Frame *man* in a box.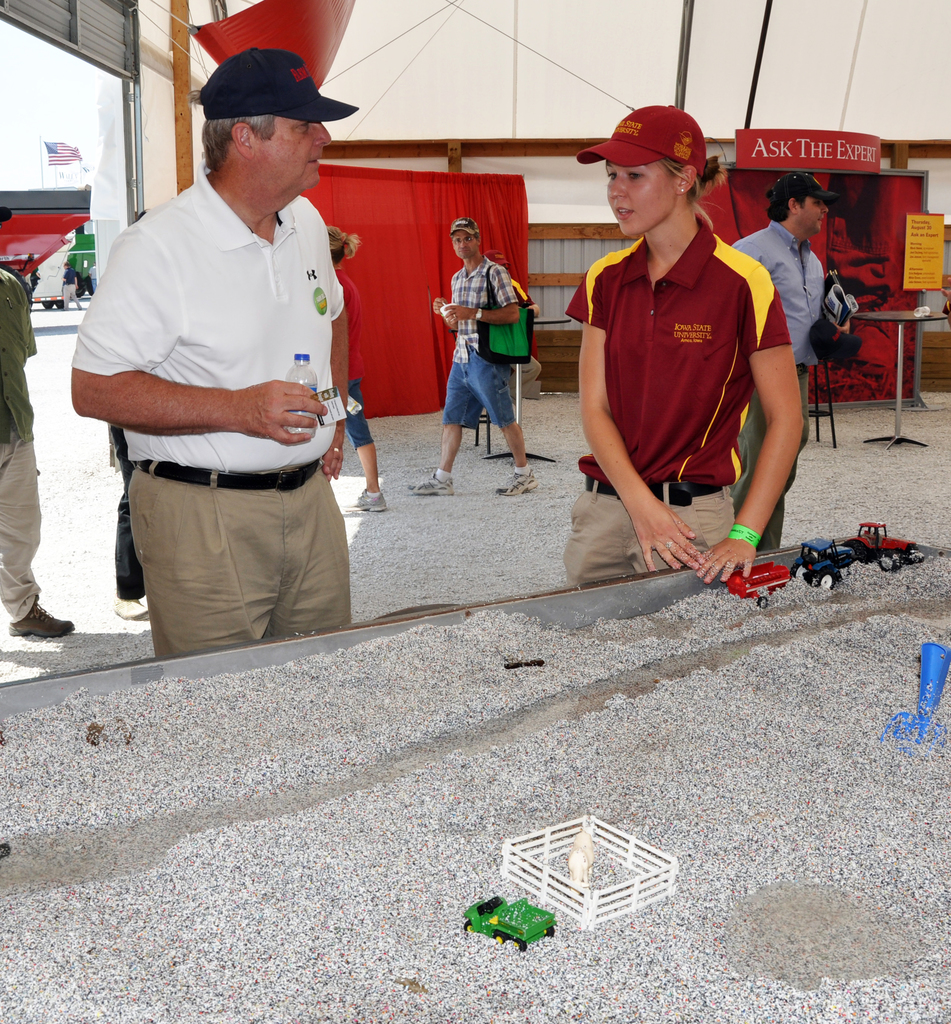
{"left": 728, "top": 166, "right": 851, "bottom": 550}.
